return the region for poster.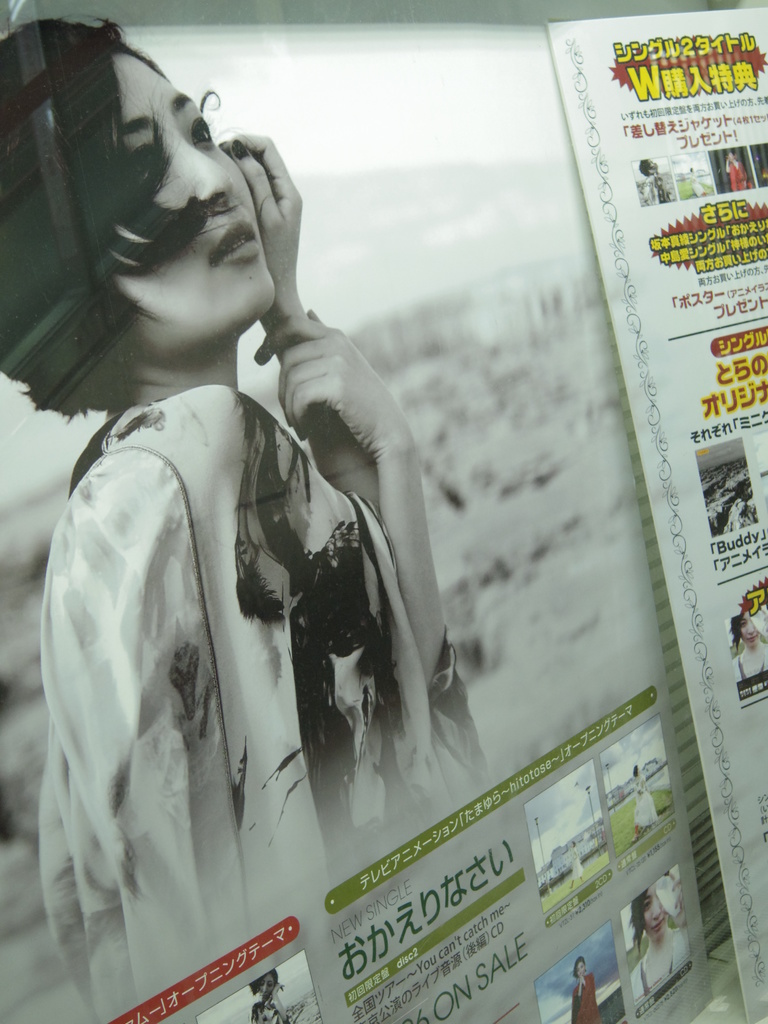
l=544, t=0, r=767, b=1014.
